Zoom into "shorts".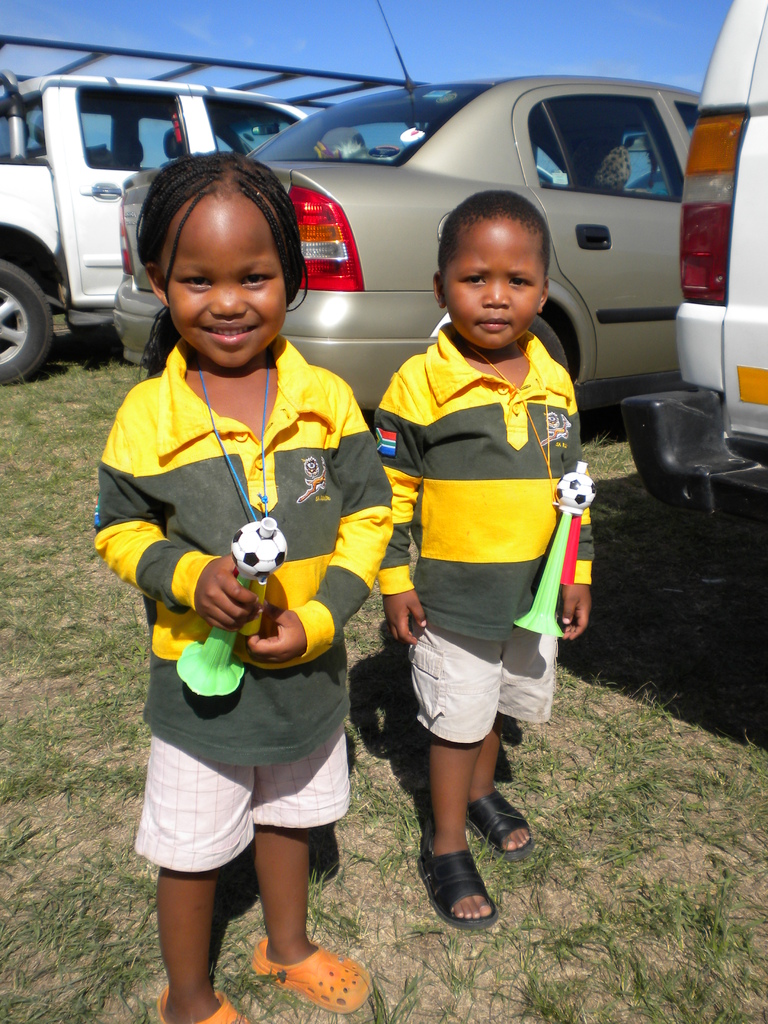
Zoom target: 135, 735, 352, 874.
